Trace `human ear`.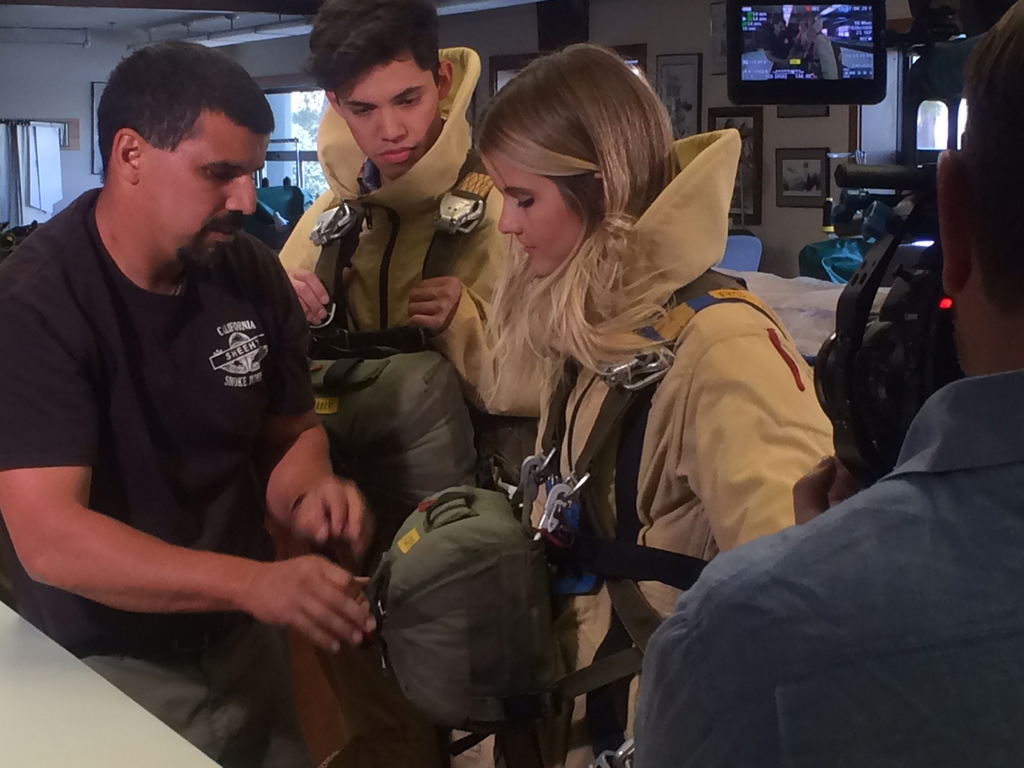
Traced to box(437, 60, 454, 103).
